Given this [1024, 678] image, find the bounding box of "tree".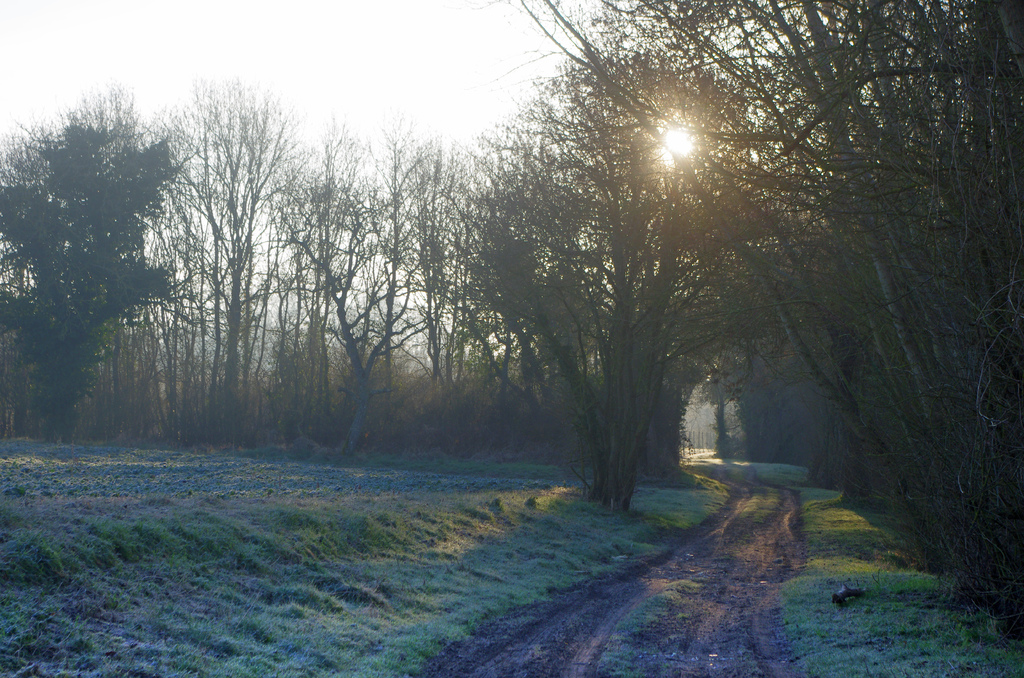
(513,0,1023,642).
